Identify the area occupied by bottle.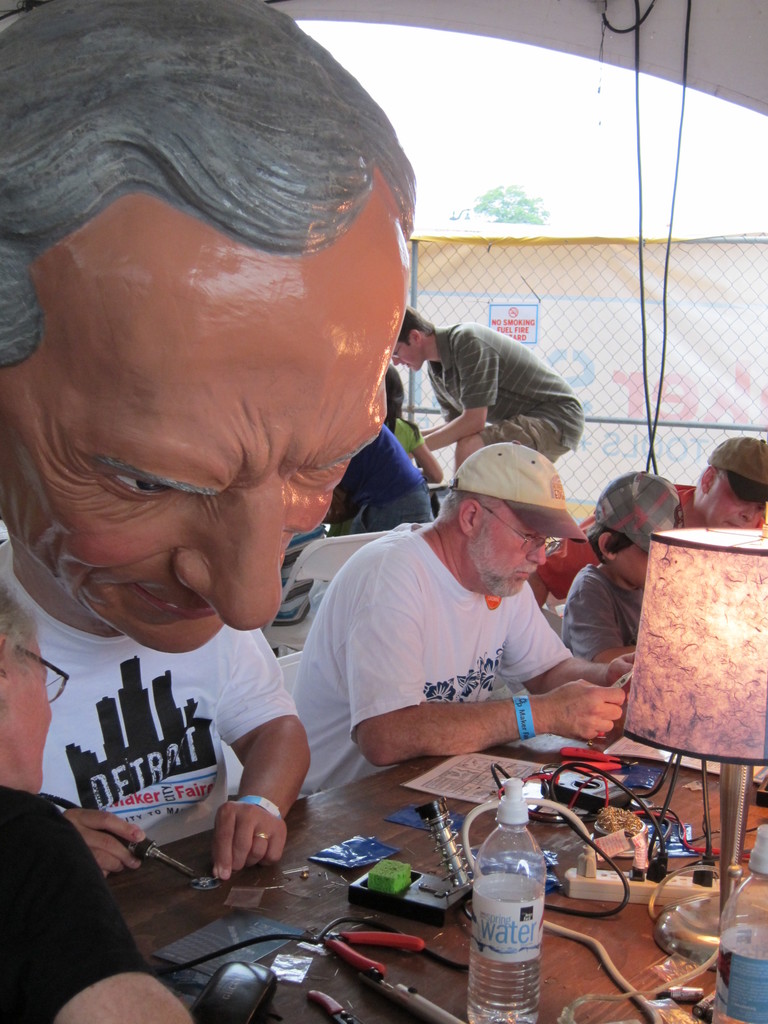
Area: rect(716, 831, 767, 1023).
